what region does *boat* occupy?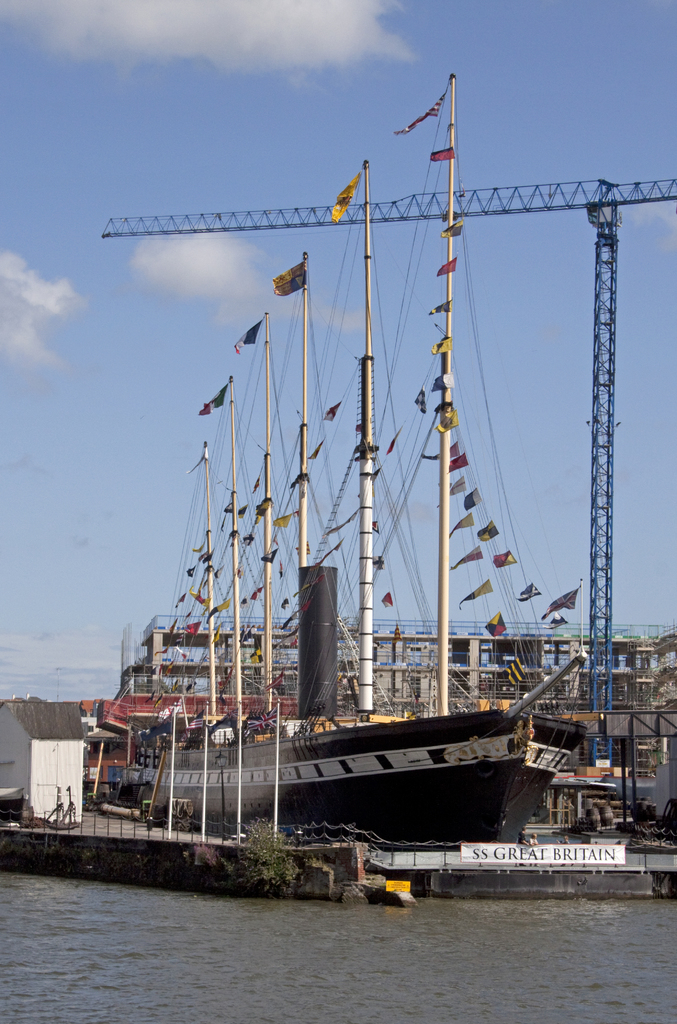
<box>55,100,625,922</box>.
